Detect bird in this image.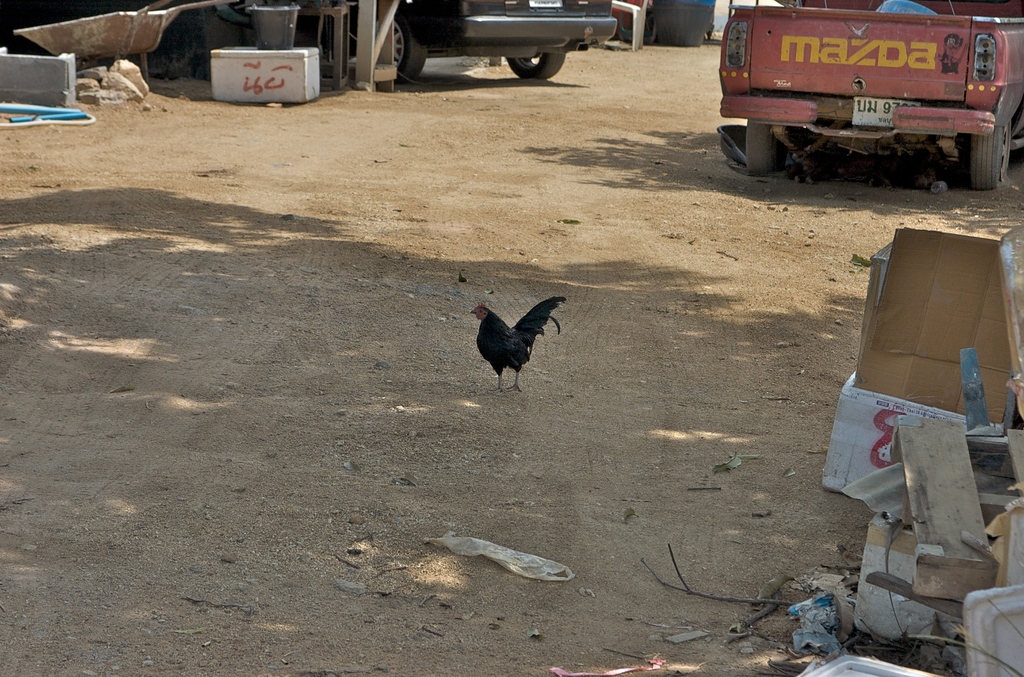
Detection: <bbox>463, 294, 555, 394</bbox>.
